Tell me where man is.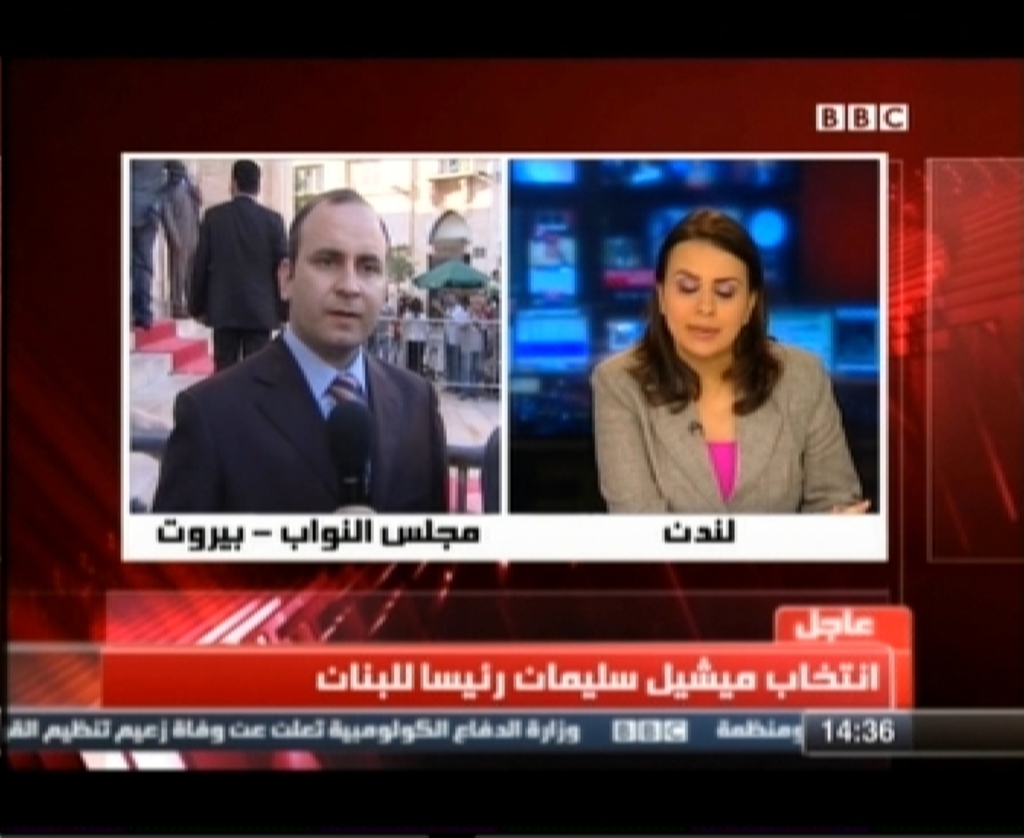
man is at [x1=150, y1=202, x2=461, y2=534].
